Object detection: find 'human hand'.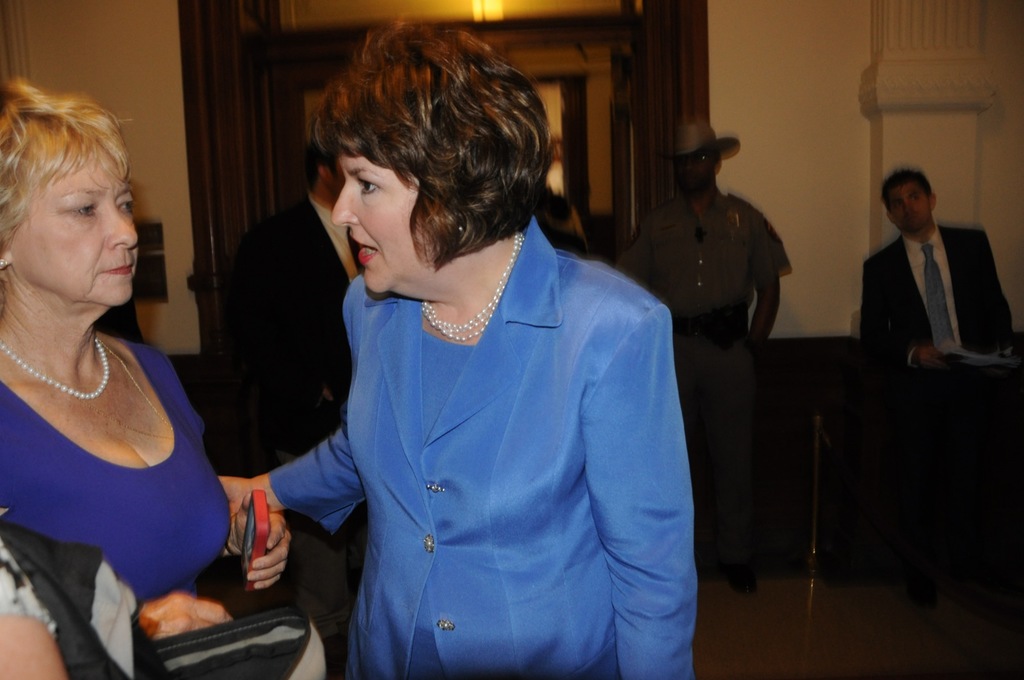
[x1=233, y1=493, x2=290, y2=592].
